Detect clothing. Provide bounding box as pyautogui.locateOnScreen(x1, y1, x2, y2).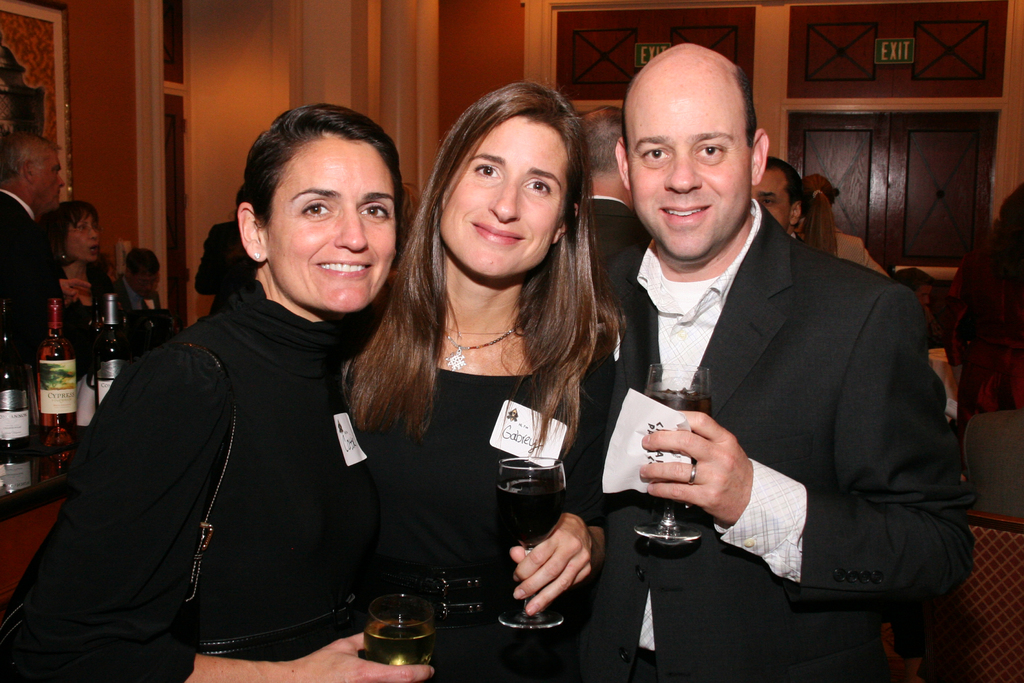
pyautogui.locateOnScreen(44, 204, 399, 674).
